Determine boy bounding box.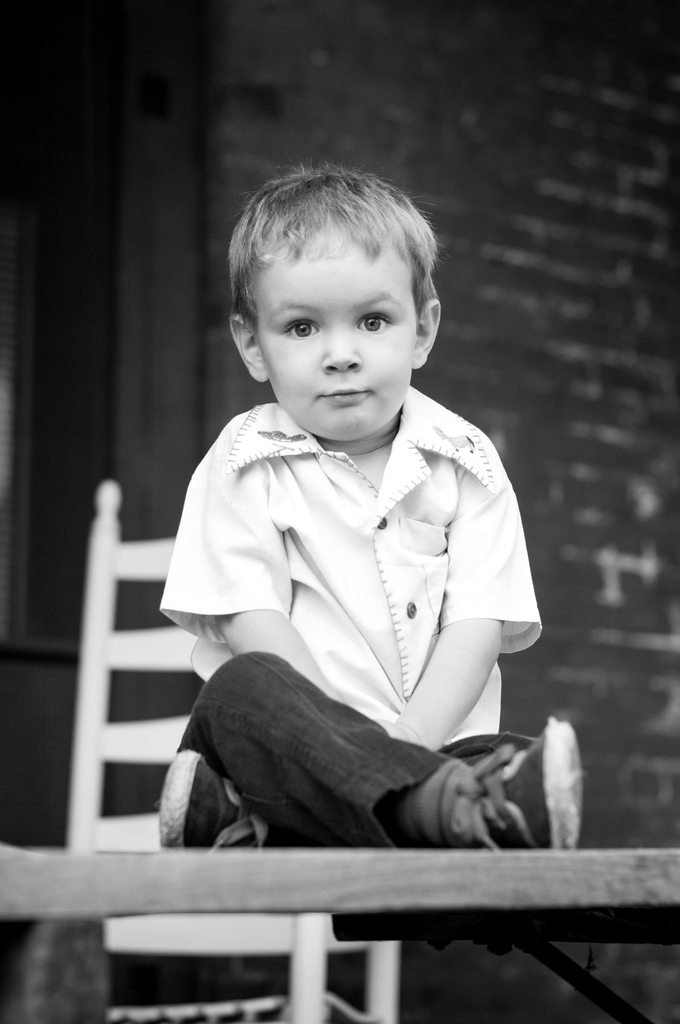
Determined: 146:148:553:911.
